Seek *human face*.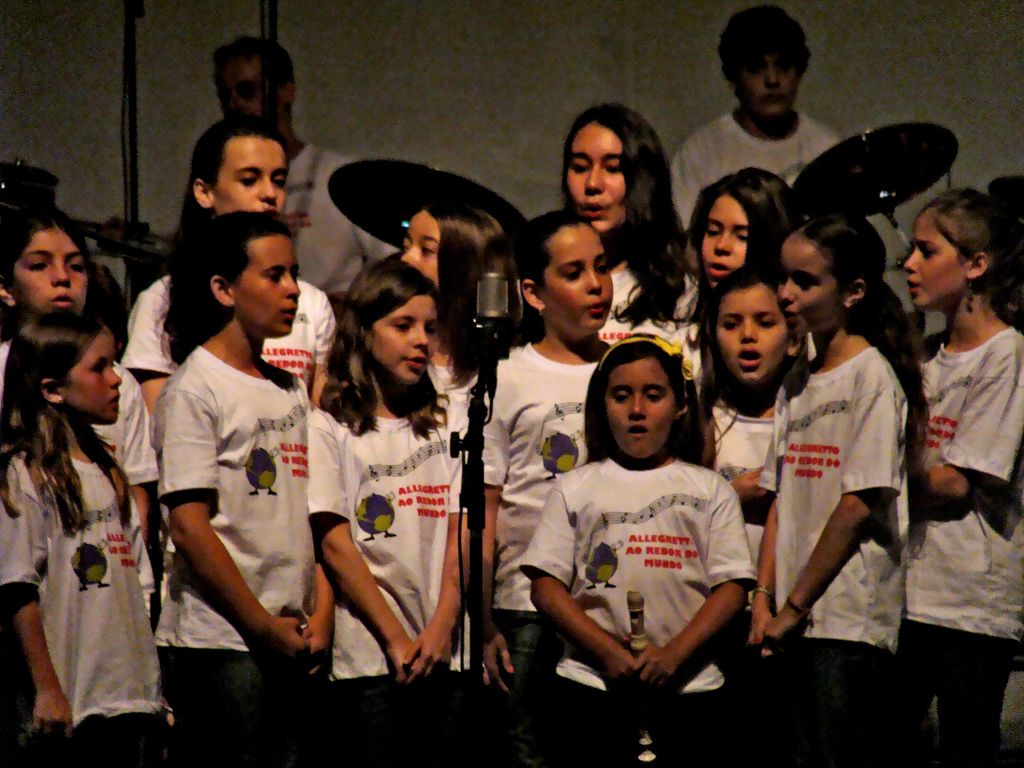
BBox(535, 225, 618, 340).
